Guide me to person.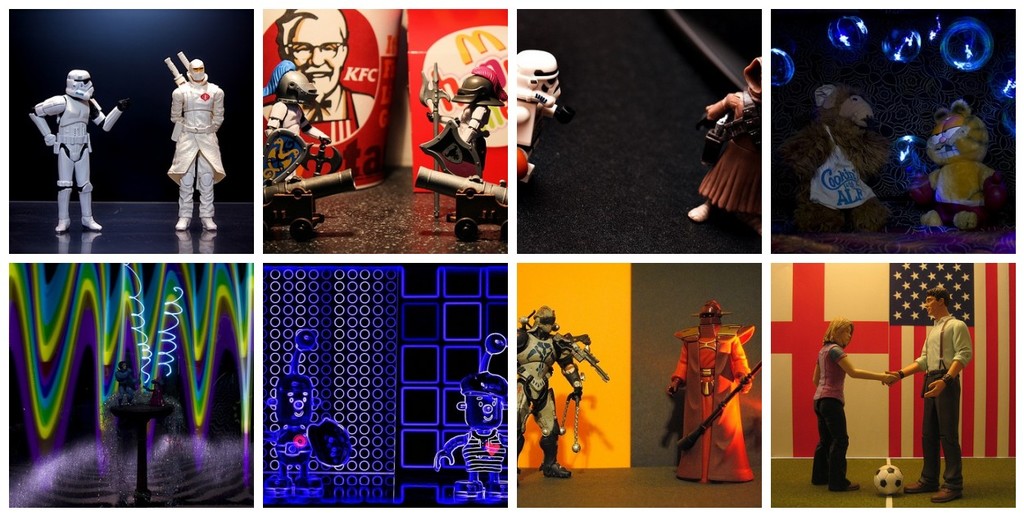
Guidance: (424,362,502,505).
